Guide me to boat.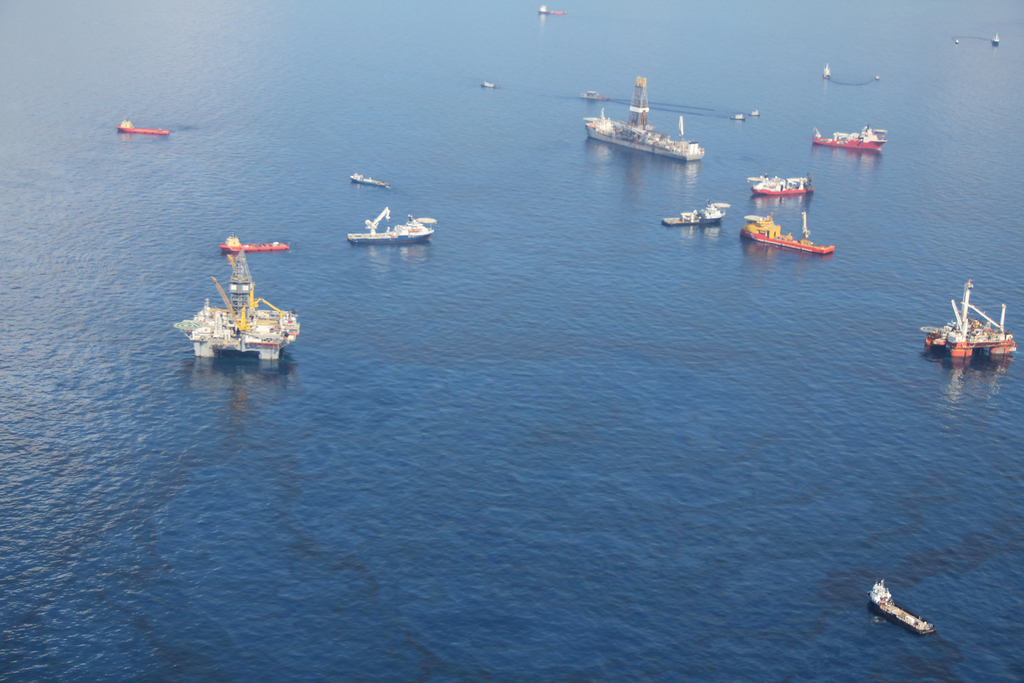
Guidance: {"left": 869, "top": 577, "right": 933, "bottom": 634}.
